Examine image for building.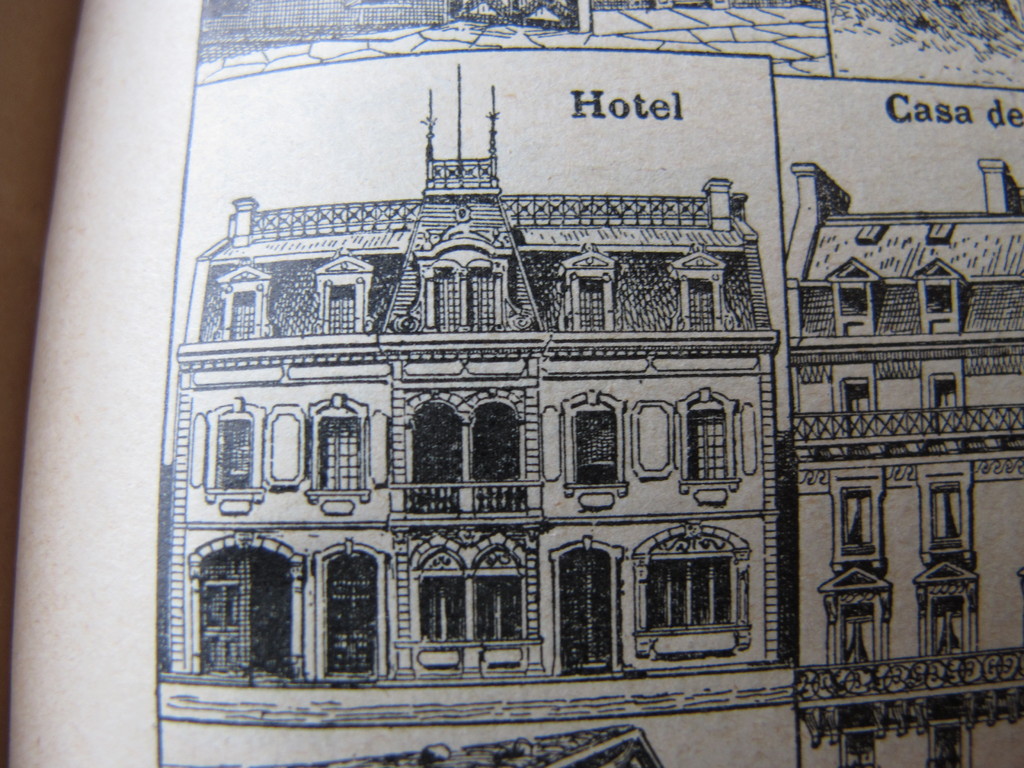
Examination result: <bbox>789, 161, 1023, 671</bbox>.
